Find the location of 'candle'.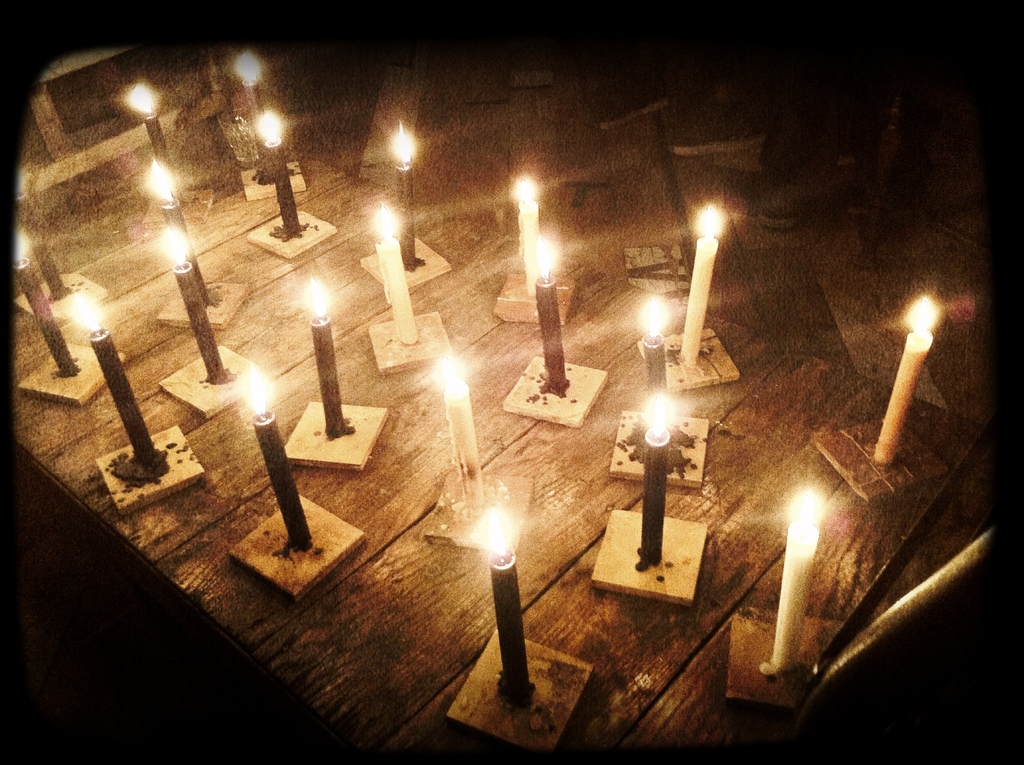
Location: 244,51,294,185.
